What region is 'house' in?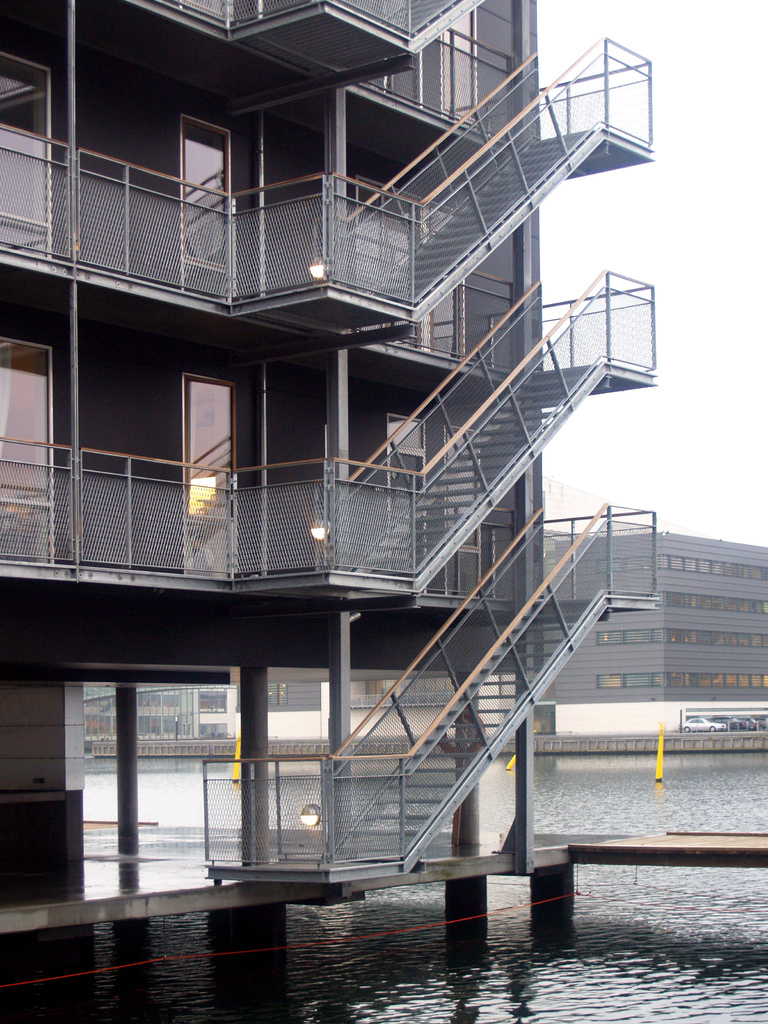
pyautogui.locateOnScreen(539, 526, 767, 694).
